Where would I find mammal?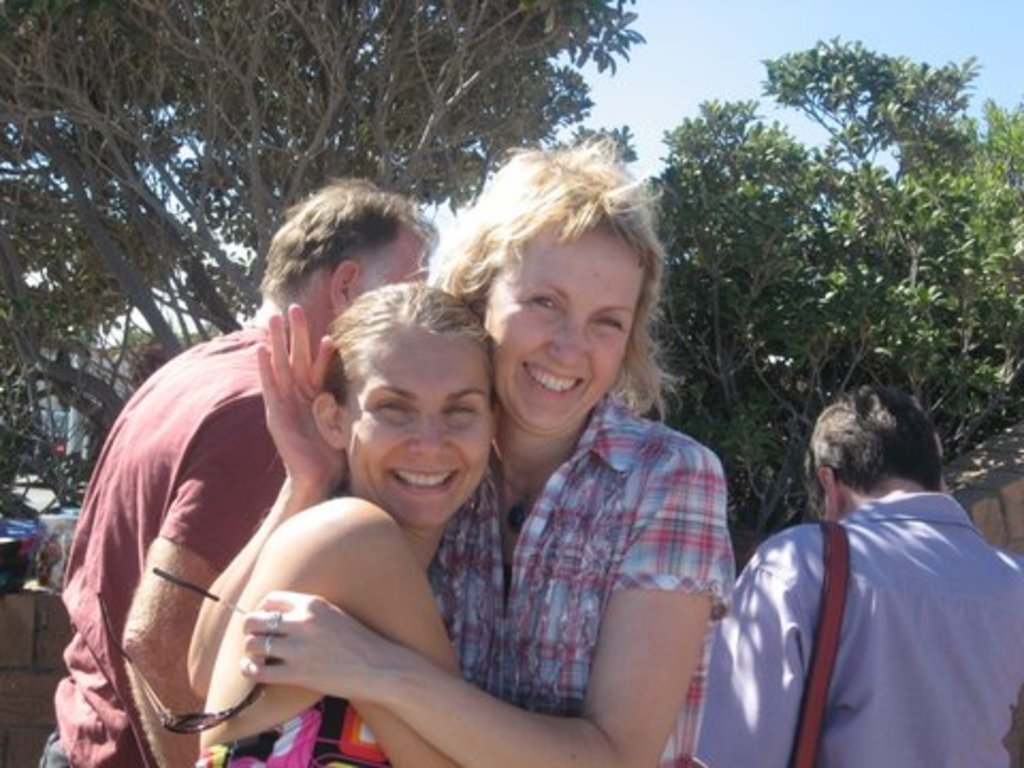
At box=[704, 339, 1003, 767].
